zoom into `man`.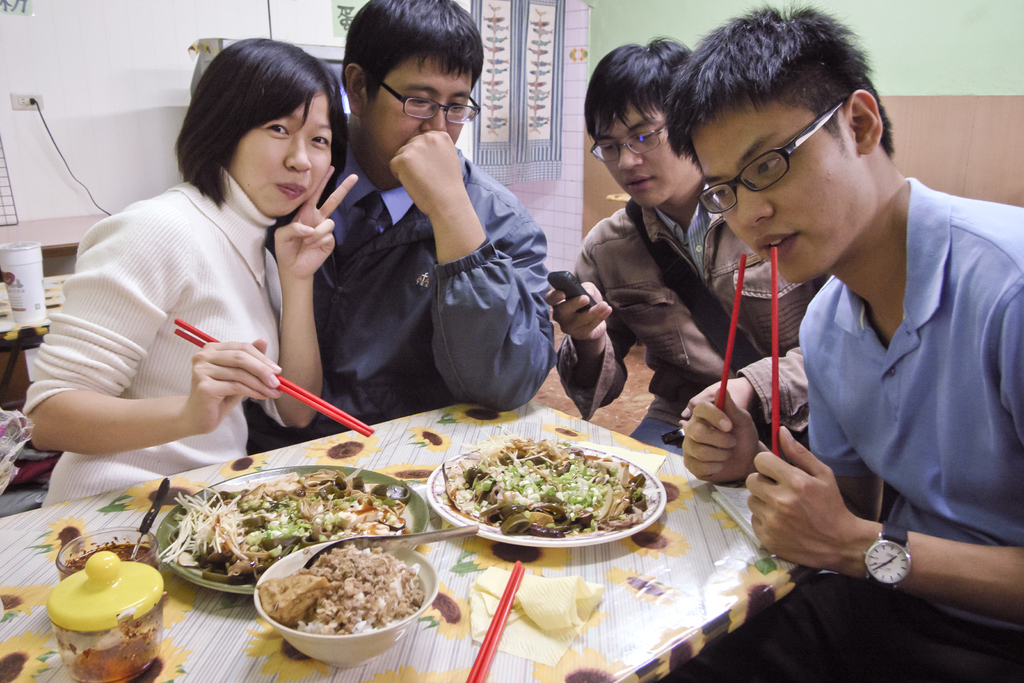
Zoom target: 293,54,570,442.
